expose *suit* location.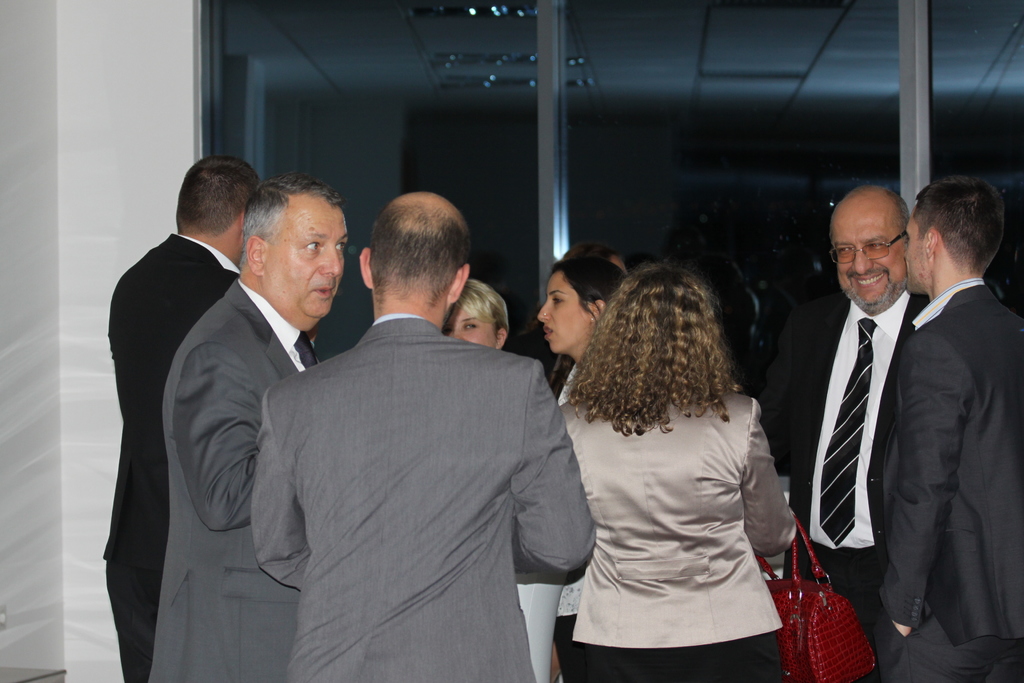
Exposed at 100 227 240 682.
